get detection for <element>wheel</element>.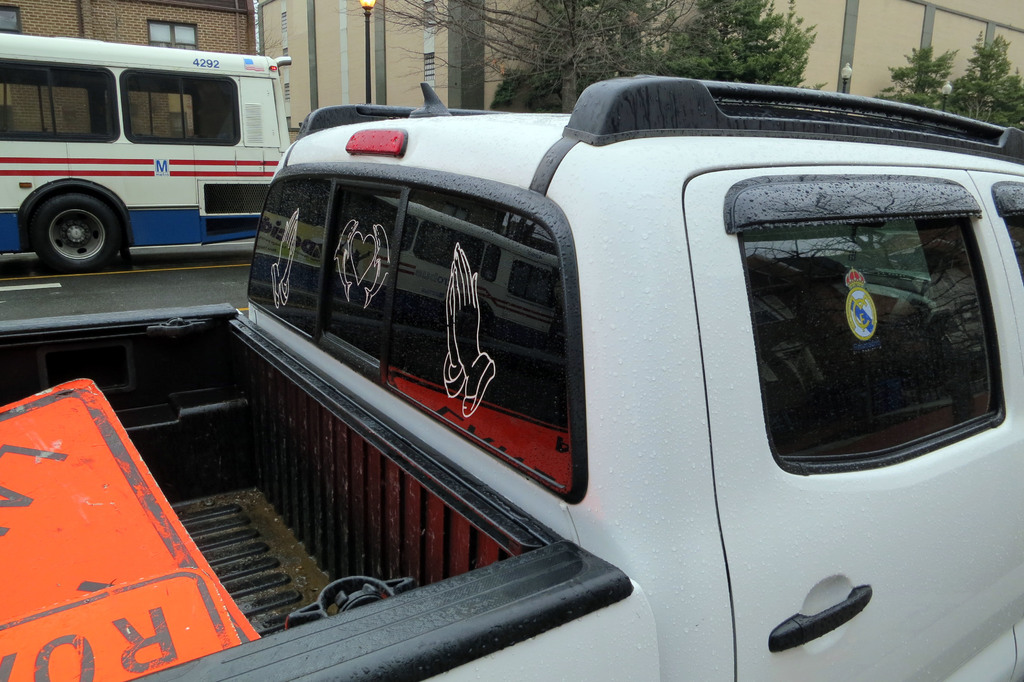
Detection: locate(29, 190, 122, 272).
